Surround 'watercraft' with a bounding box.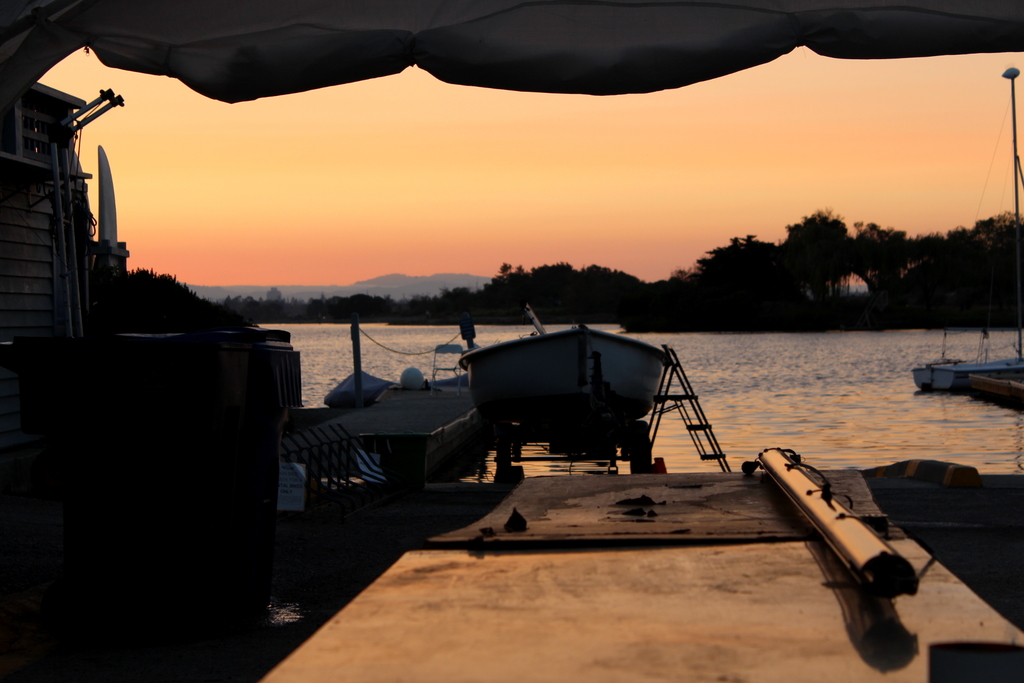
BBox(326, 366, 397, 406).
